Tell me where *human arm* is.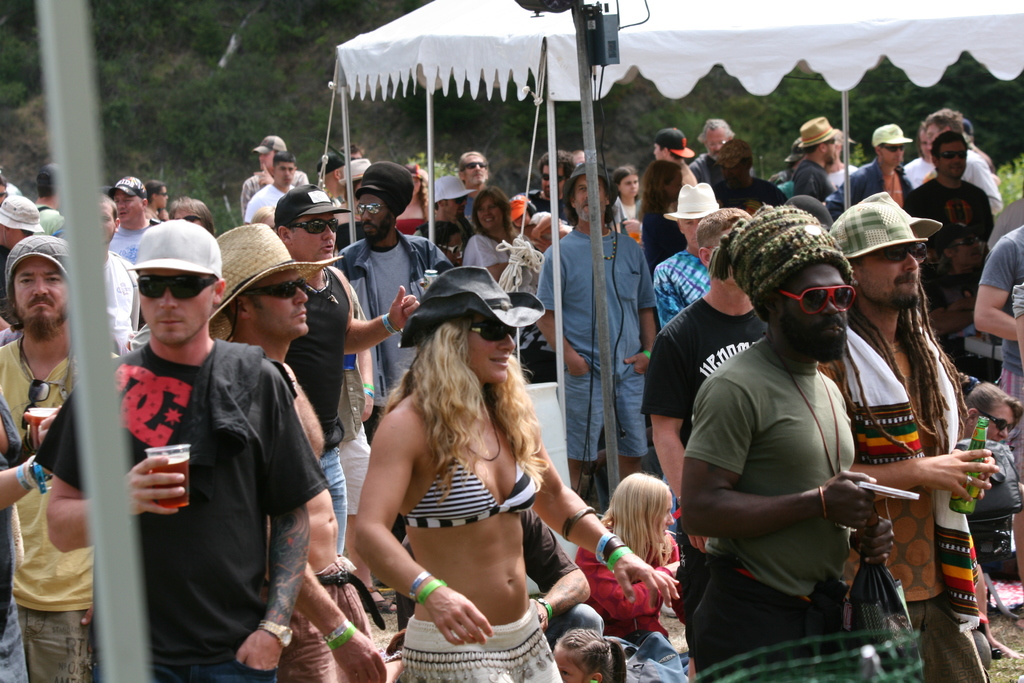
*human arm* is at <region>79, 605, 97, 625</region>.
